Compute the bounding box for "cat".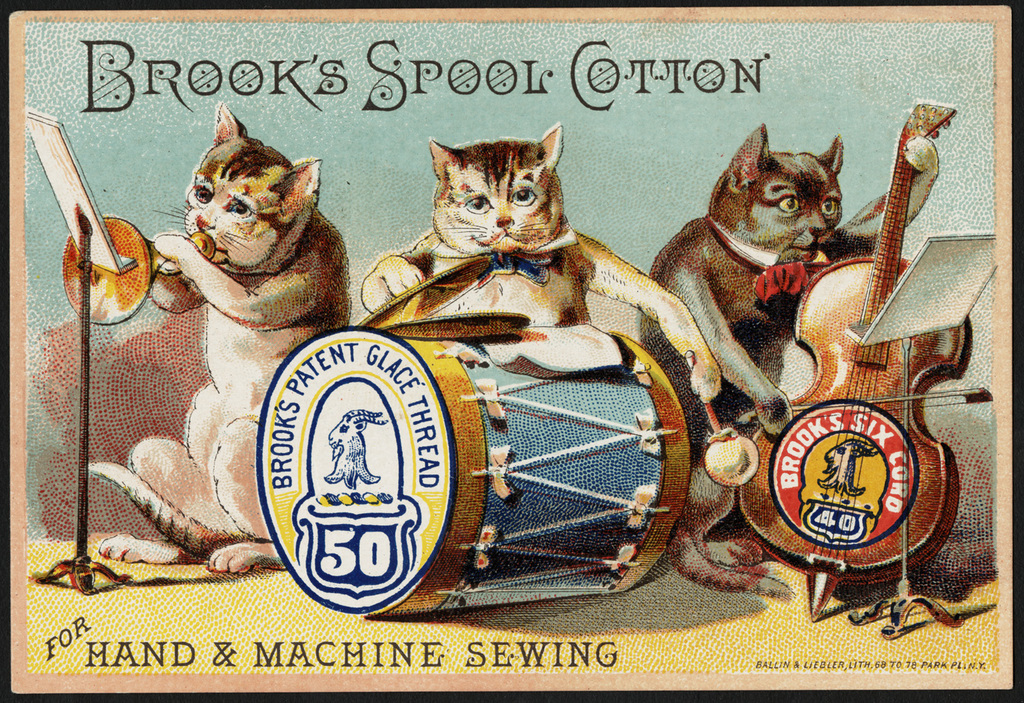
(x1=358, y1=119, x2=719, y2=405).
